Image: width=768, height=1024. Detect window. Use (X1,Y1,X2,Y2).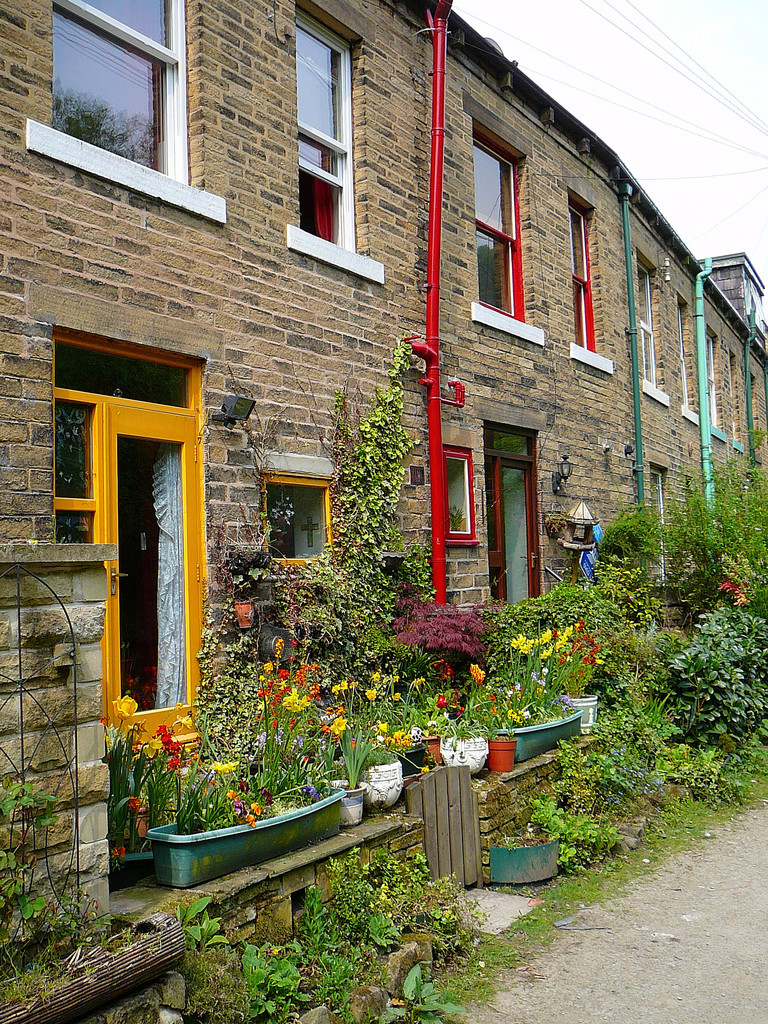
(438,443,474,555).
